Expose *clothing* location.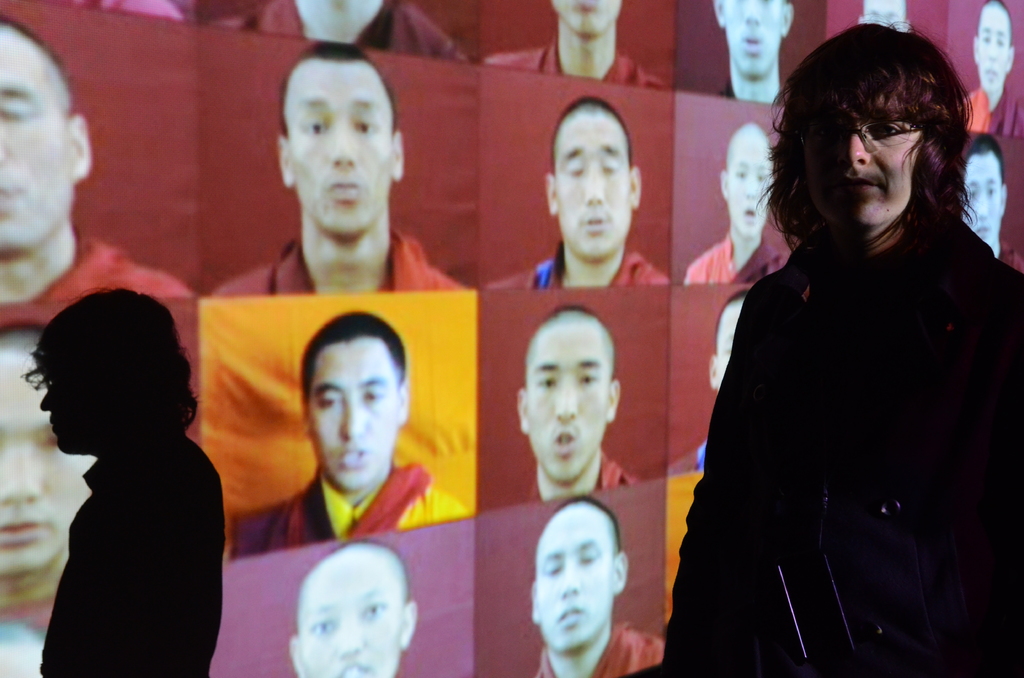
Exposed at x1=481 y1=236 x2=666 y2=289.
